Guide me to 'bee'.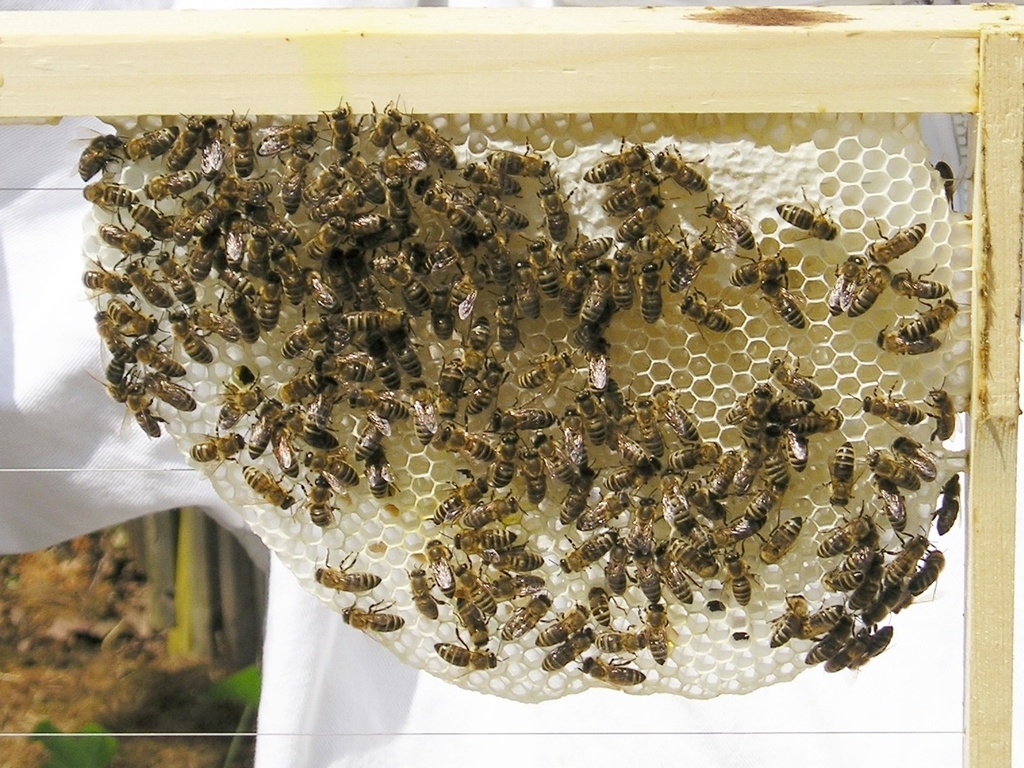
Guidance: locate(399, 565, 447, 617).
